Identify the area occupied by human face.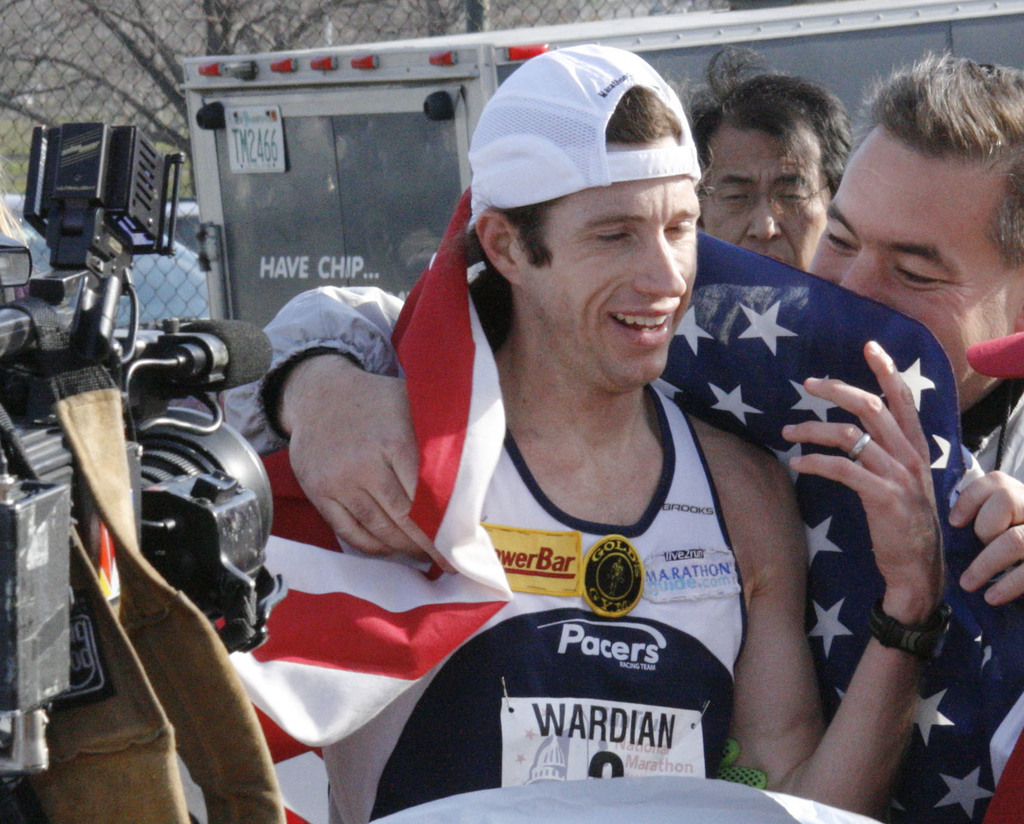
Area: 791,106,1011,401.
